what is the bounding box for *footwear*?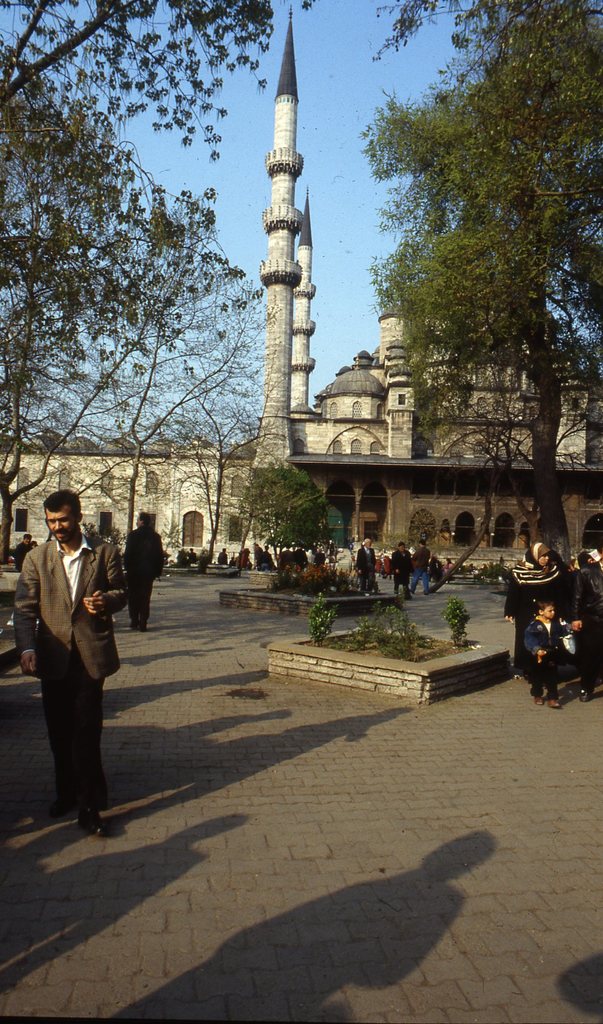
left=401, top=586, right=412, bottom=600.
